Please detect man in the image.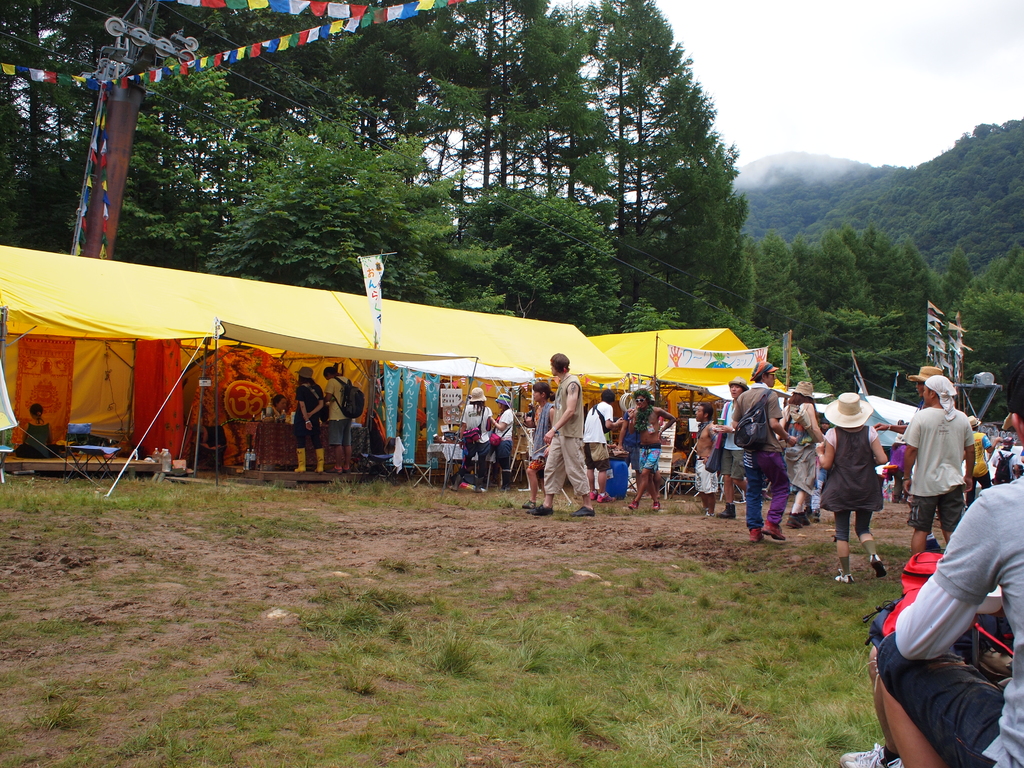
{"x1": 534, "y1": 356, "x2": 588, "y2": 515}.
